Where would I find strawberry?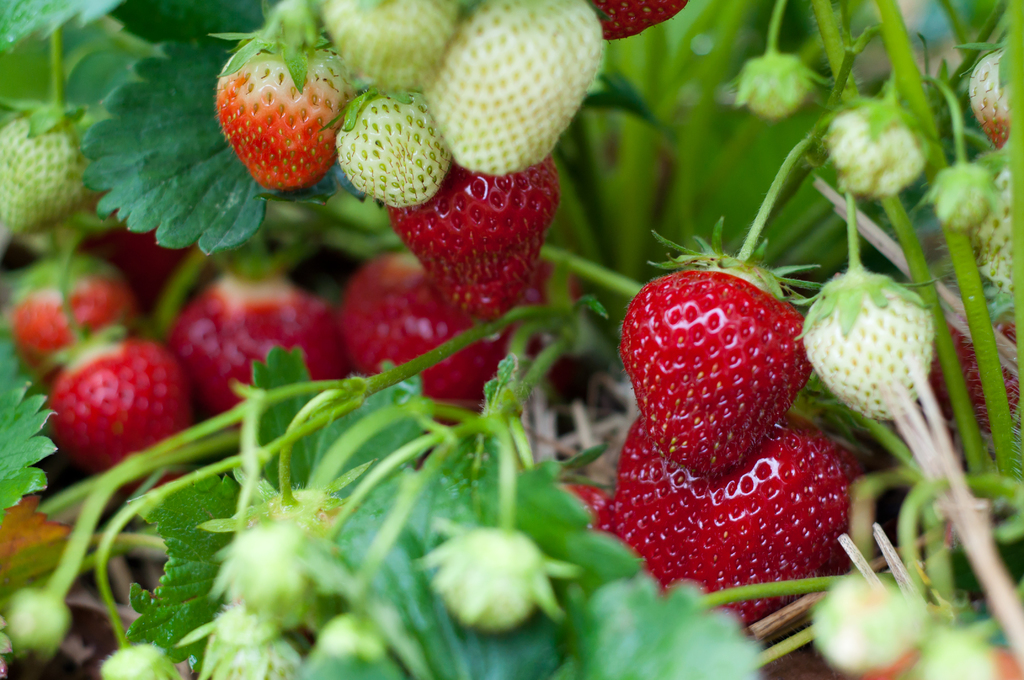
At l=0, t=113, r=90, b=239.
